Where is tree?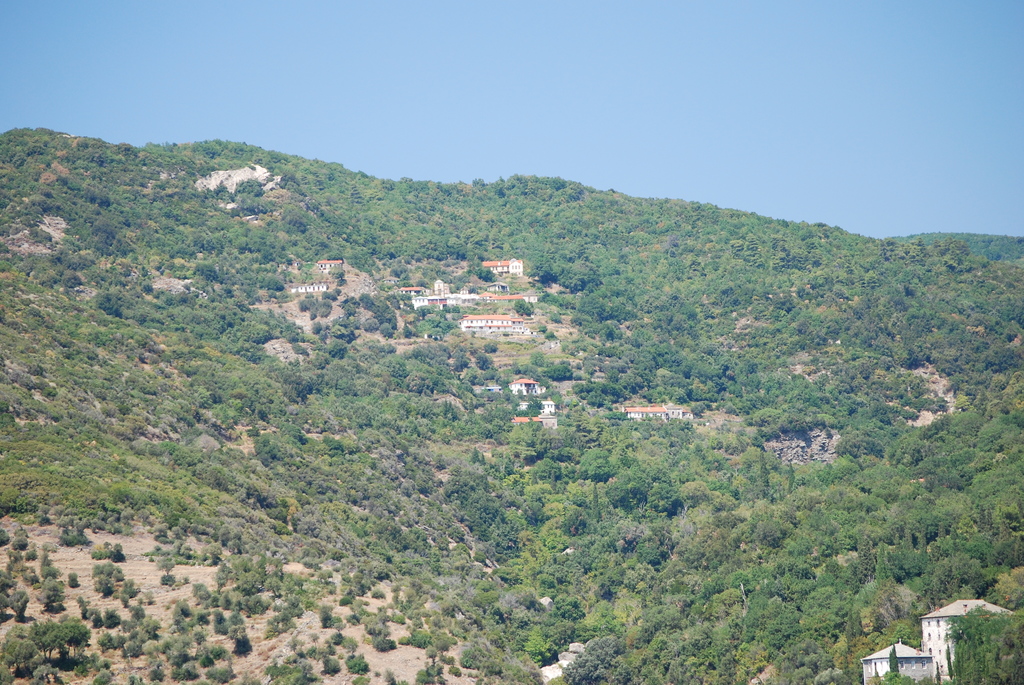
10,189,290,590.
